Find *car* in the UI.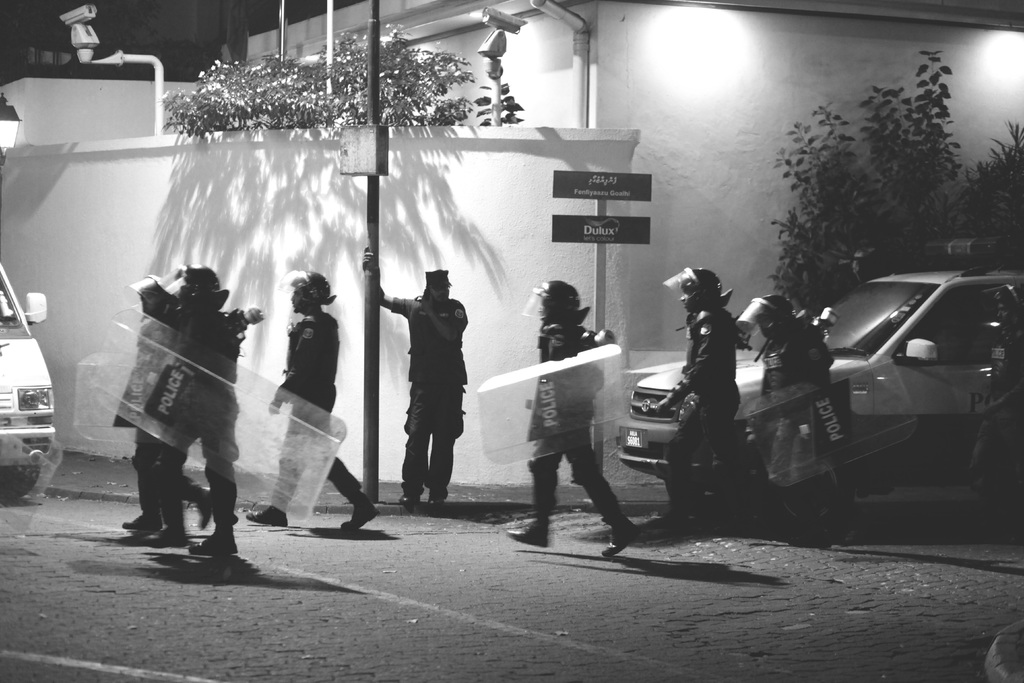
UI element at 615:227:1023:521.
